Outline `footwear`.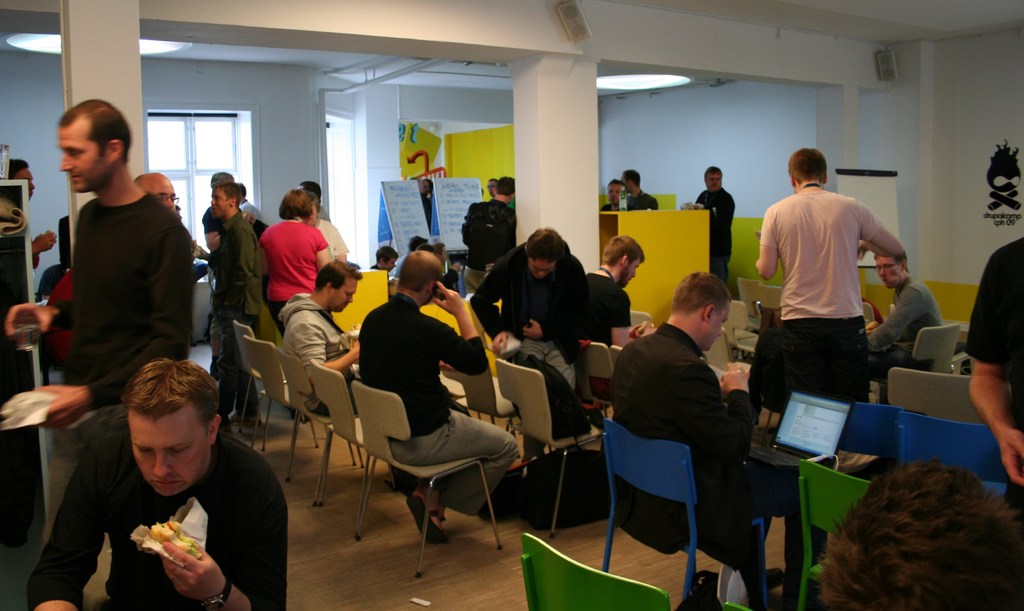
Outline: detection(406, 494, 451, 544).
